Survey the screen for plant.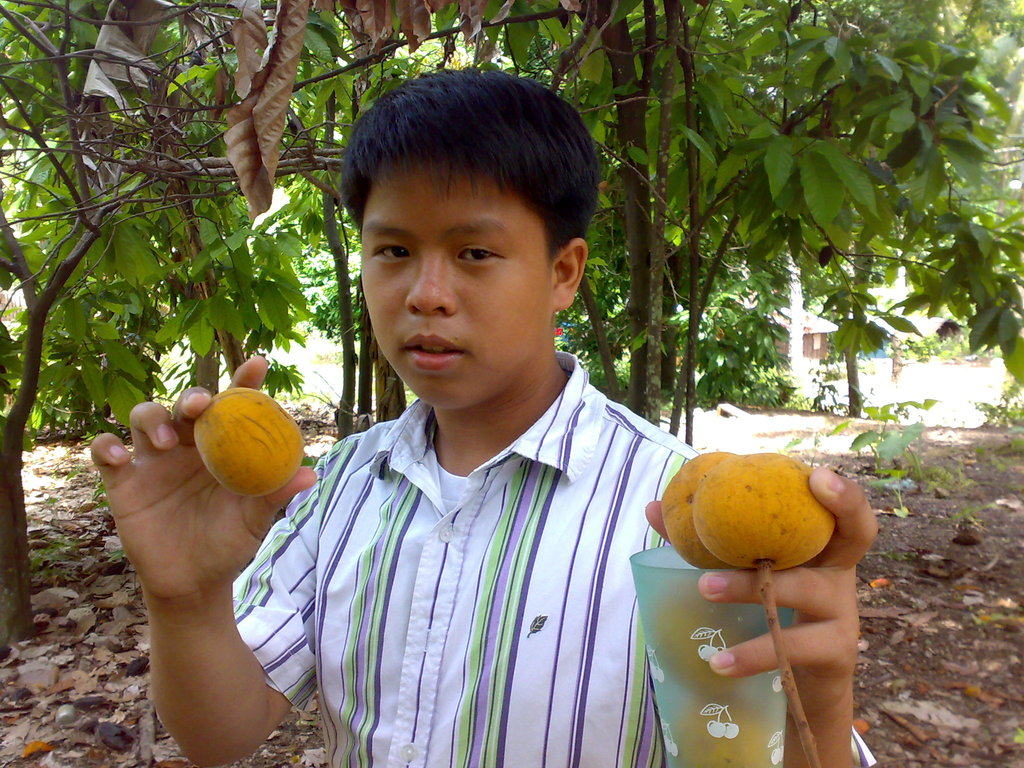
Survey found: 91/477/108/510.
